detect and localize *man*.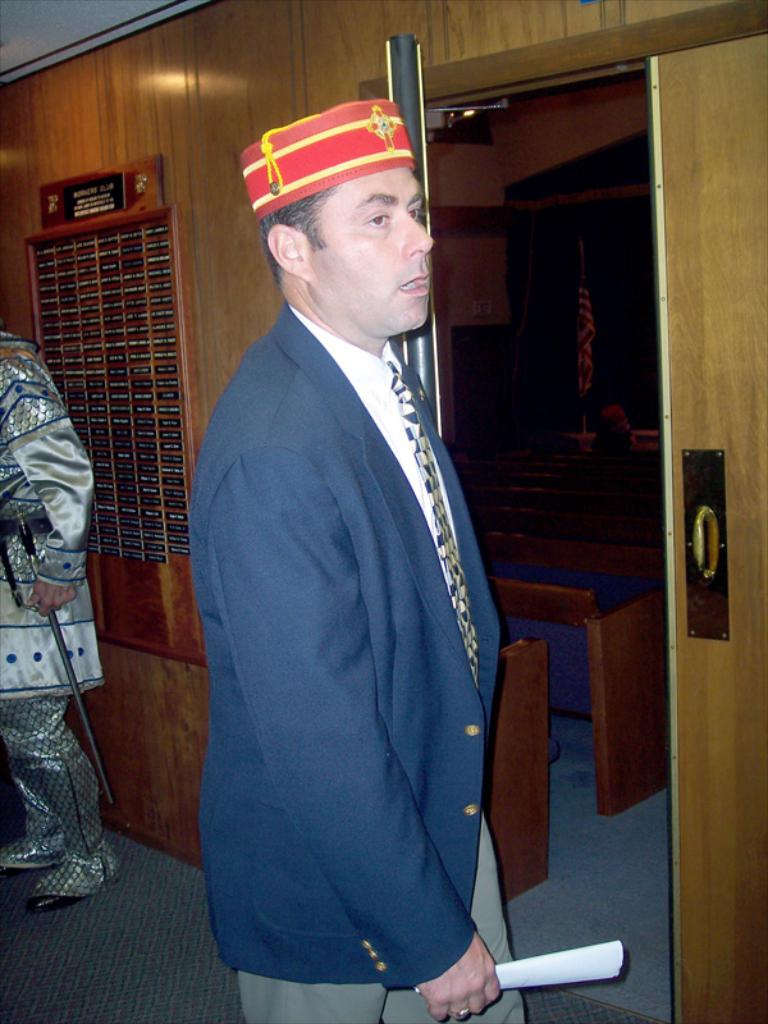
Localized at <box>164,69,515,1023</box>.
